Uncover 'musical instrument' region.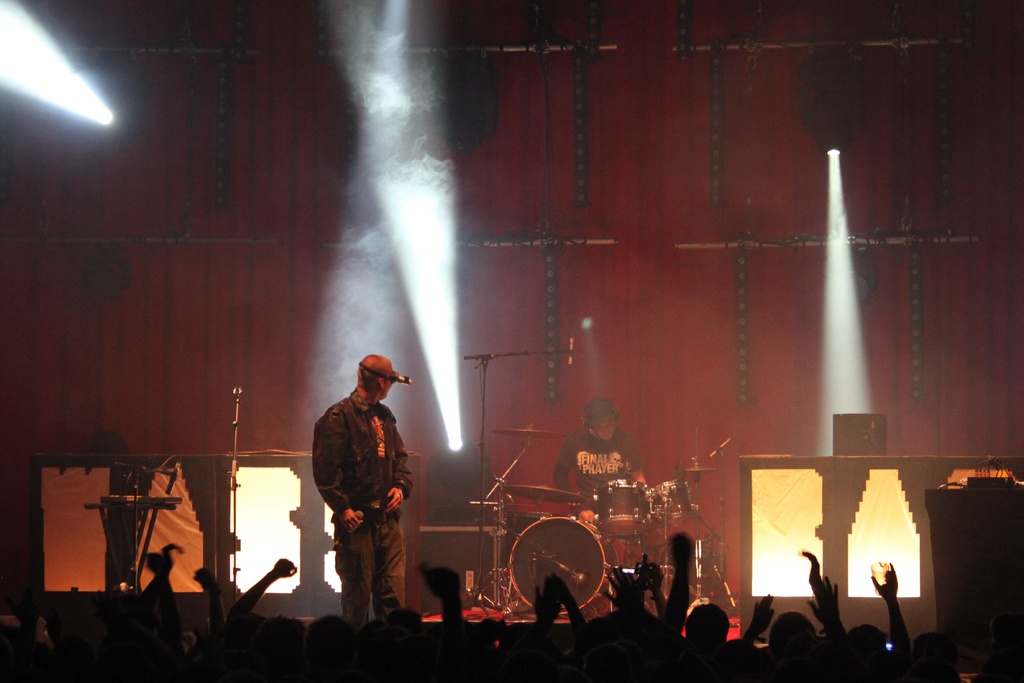
Uncovered: bbox=(490, 478, 585, 507).
